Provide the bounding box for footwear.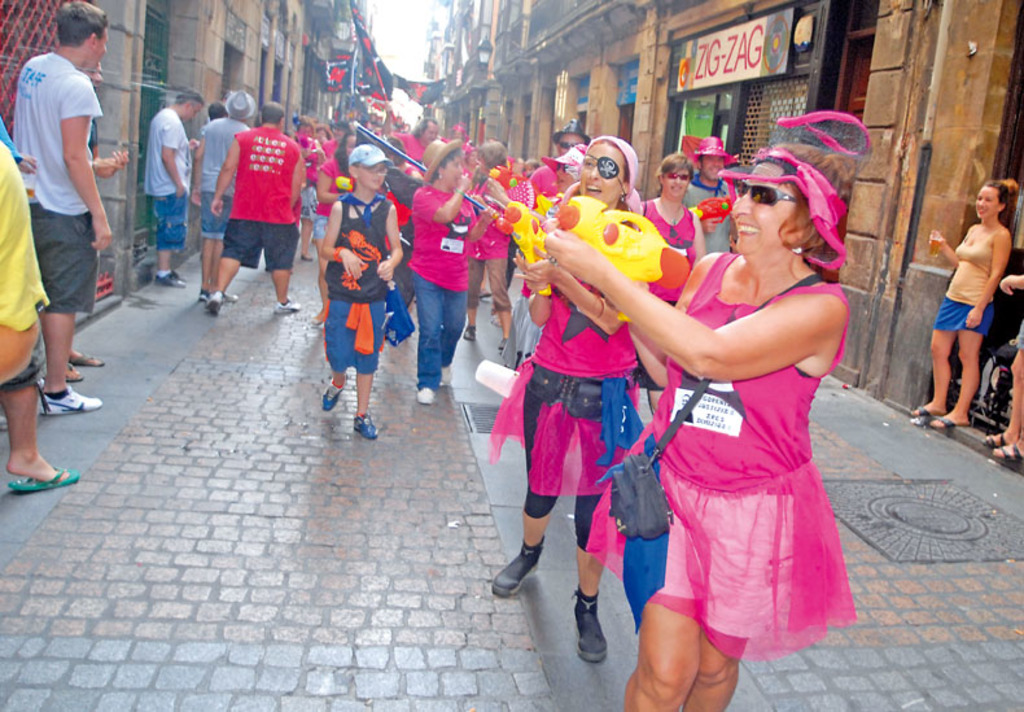
[271,297,305,316].
